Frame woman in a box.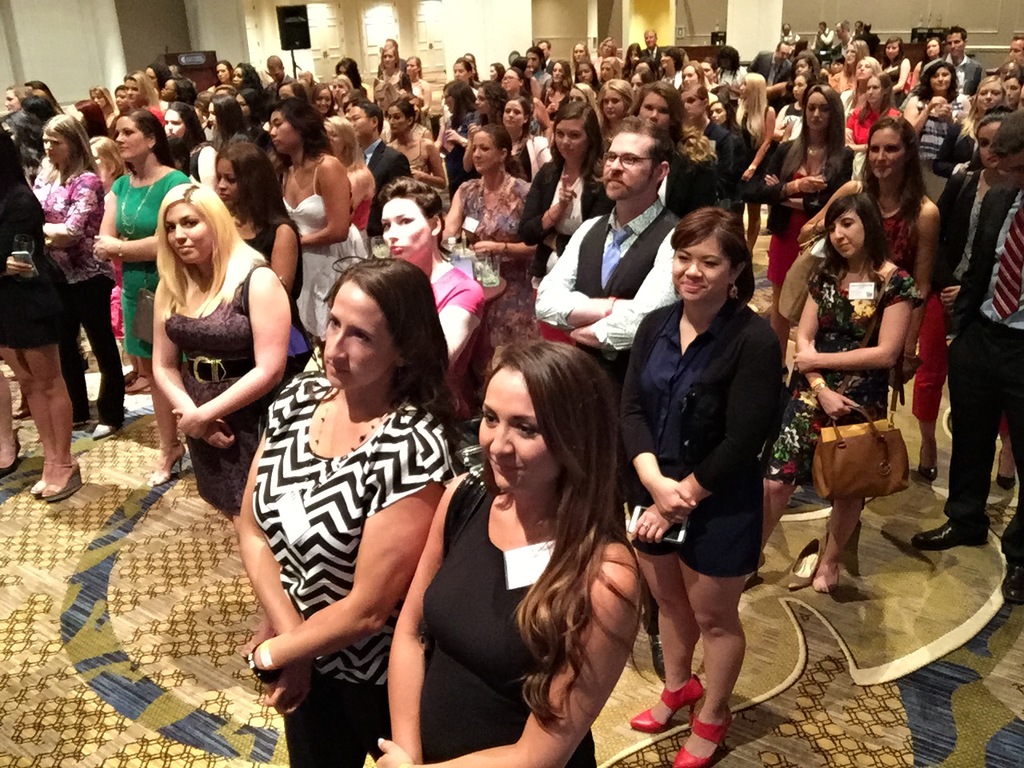
755,79,843,331.
